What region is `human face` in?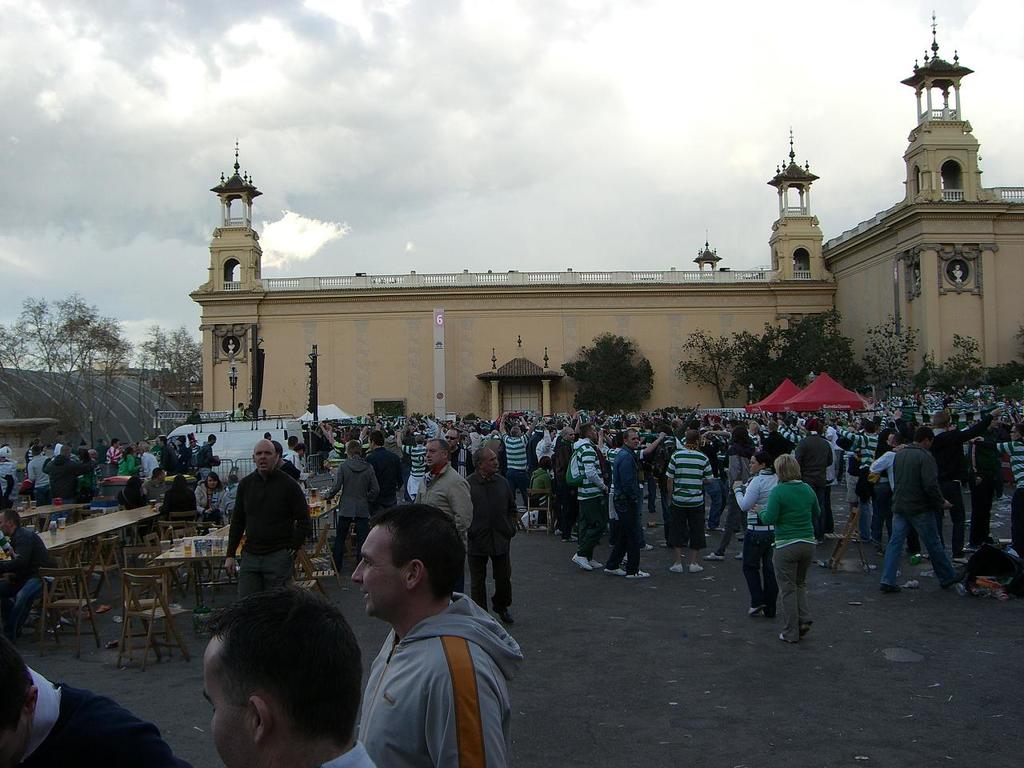
(x1=253, y1=442, x2=277, y2=470).
